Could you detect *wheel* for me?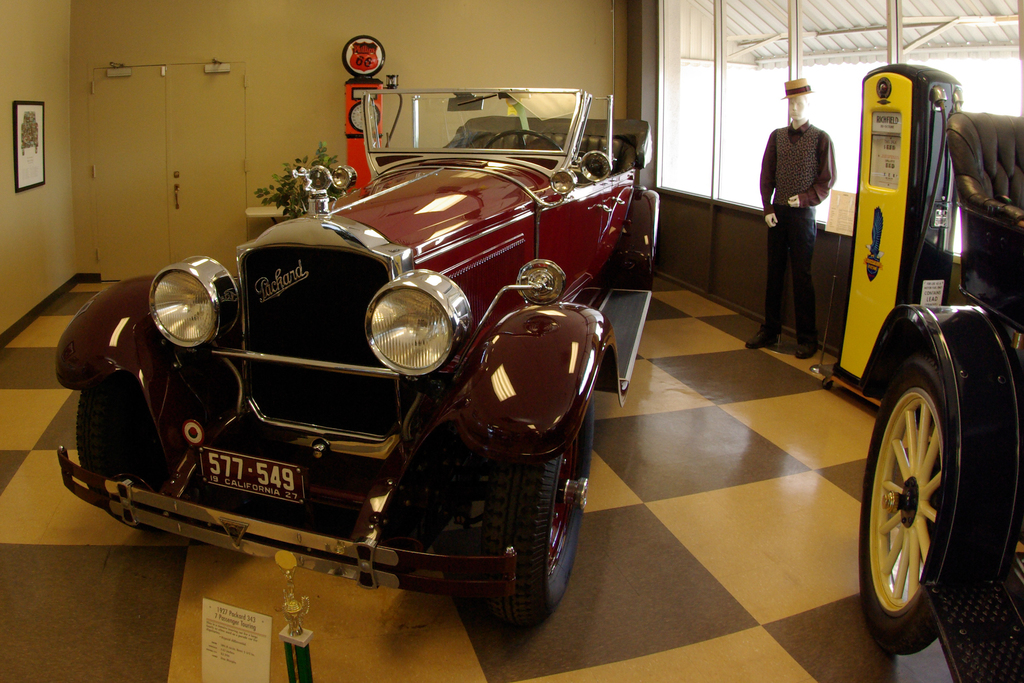
Detection result: box=[68, 374, 168, 531].
